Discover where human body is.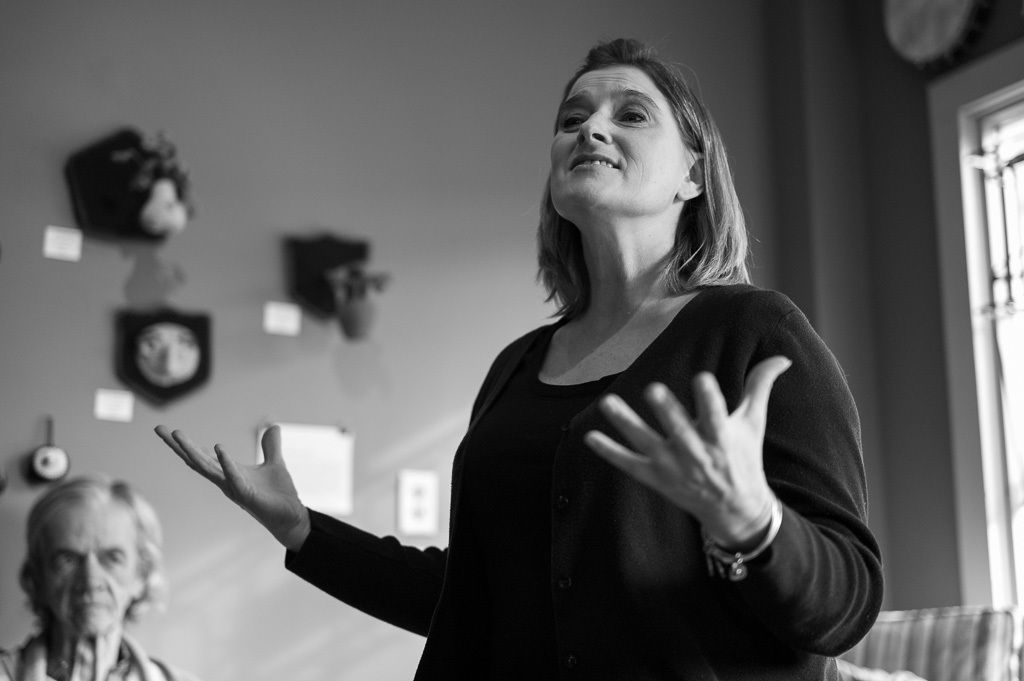
Discovered at 265 64 835 639.
